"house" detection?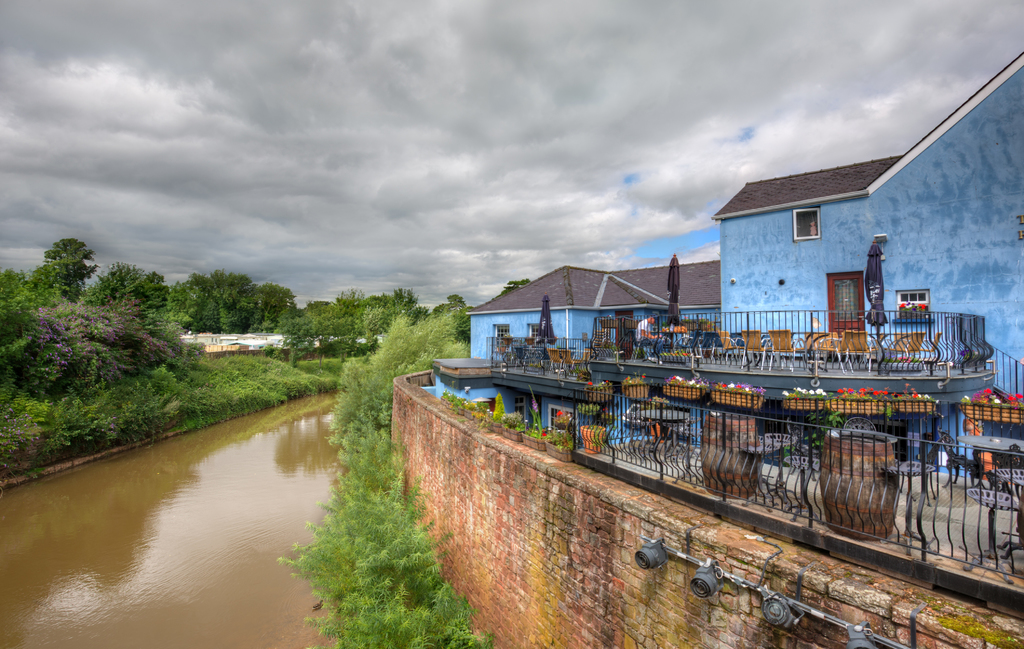
BBox(715, 52, 1023, 473)
